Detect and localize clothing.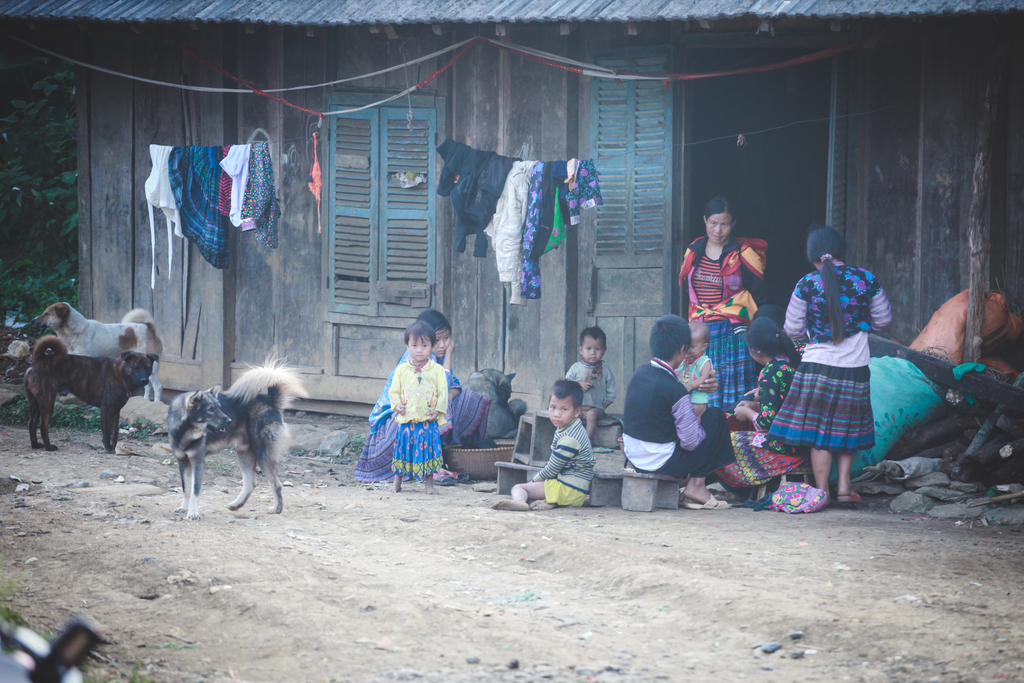
Localized at (680, 236, 769, 406).
